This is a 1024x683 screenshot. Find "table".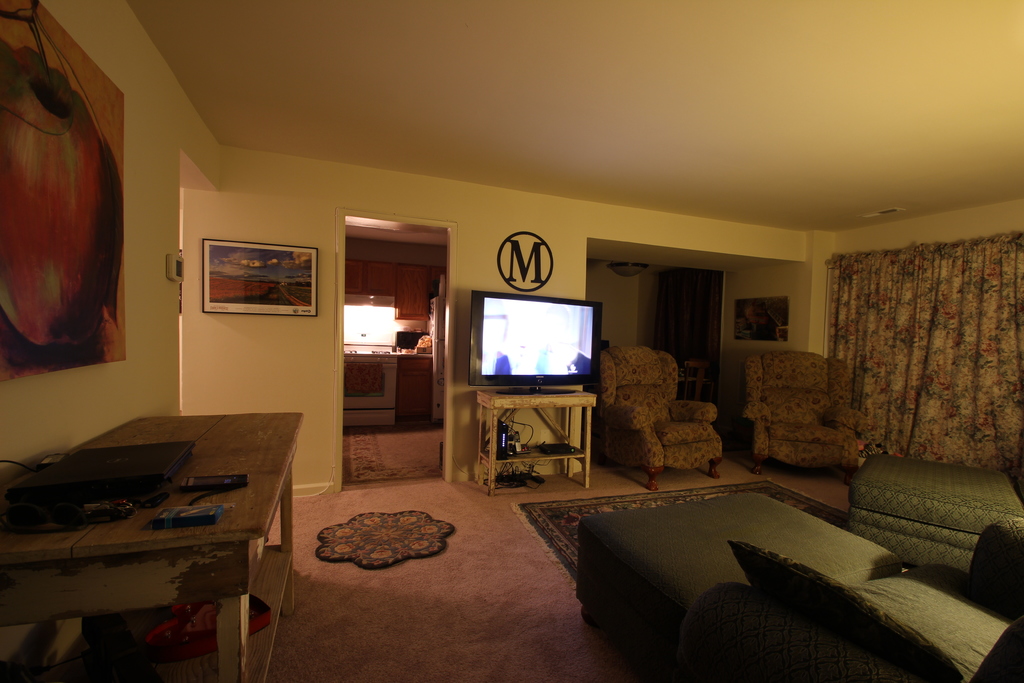
Bounding box: (left=474, top=390, right=598, bottom=493).
